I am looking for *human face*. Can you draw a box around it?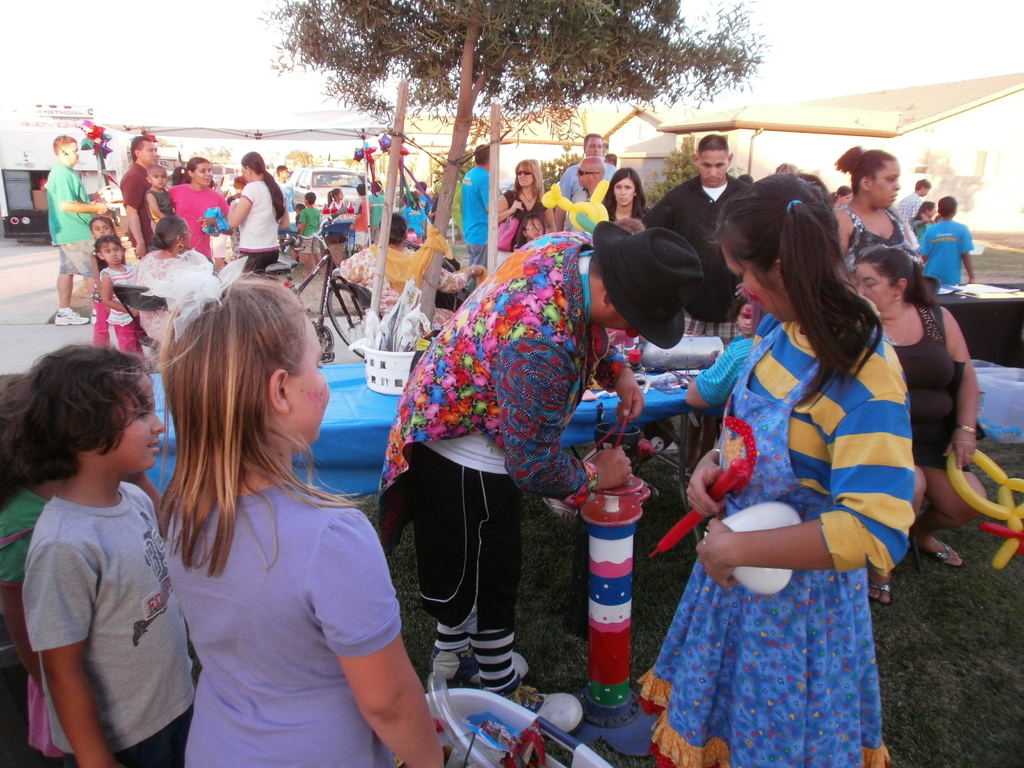
Sure, the bounding box is 580, 130, 610, 157.
